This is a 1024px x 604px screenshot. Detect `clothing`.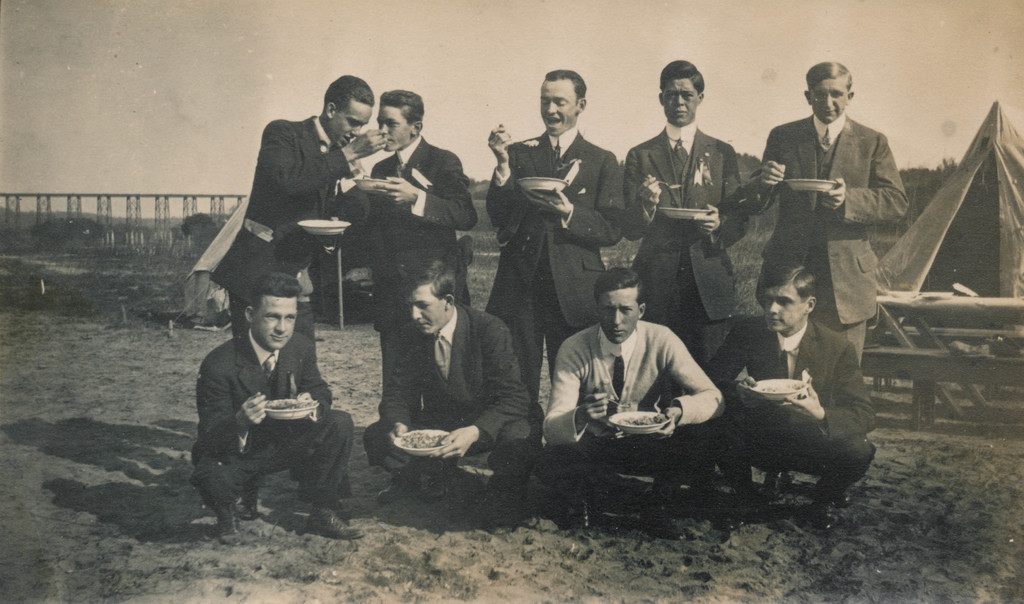
bbox=[354, 131, 475, 380].
